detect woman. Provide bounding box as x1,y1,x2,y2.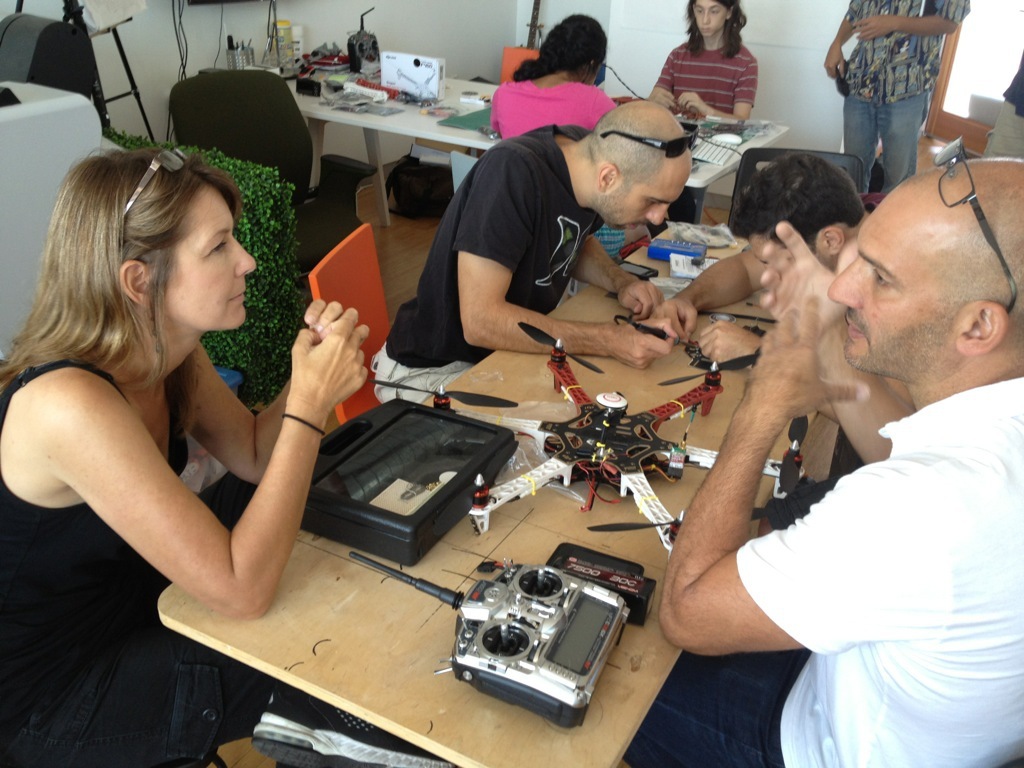
39,193,403,631.
